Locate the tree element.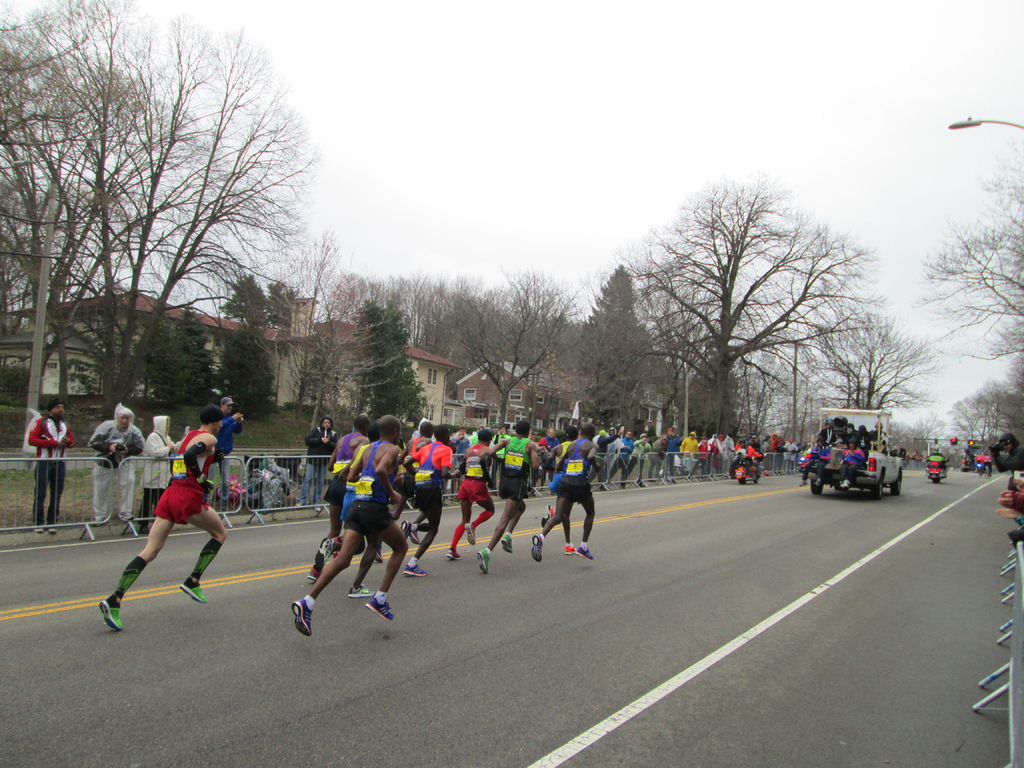
Element bbox: bbox=(23, 33, 325, 440).
